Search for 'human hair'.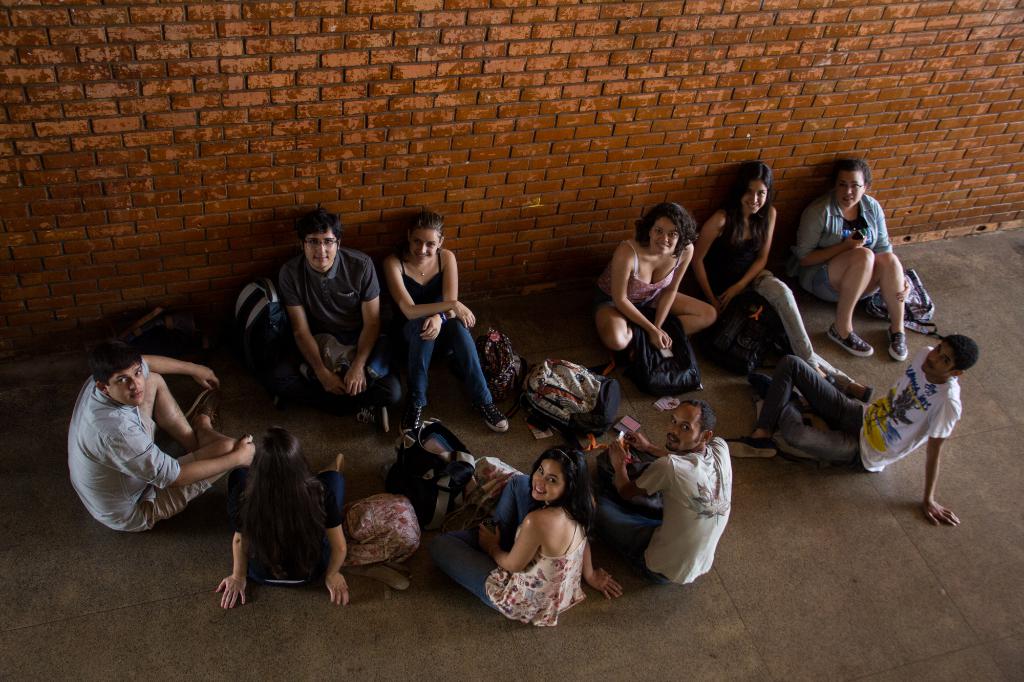
Found at box(727, 161, 774, 244).
